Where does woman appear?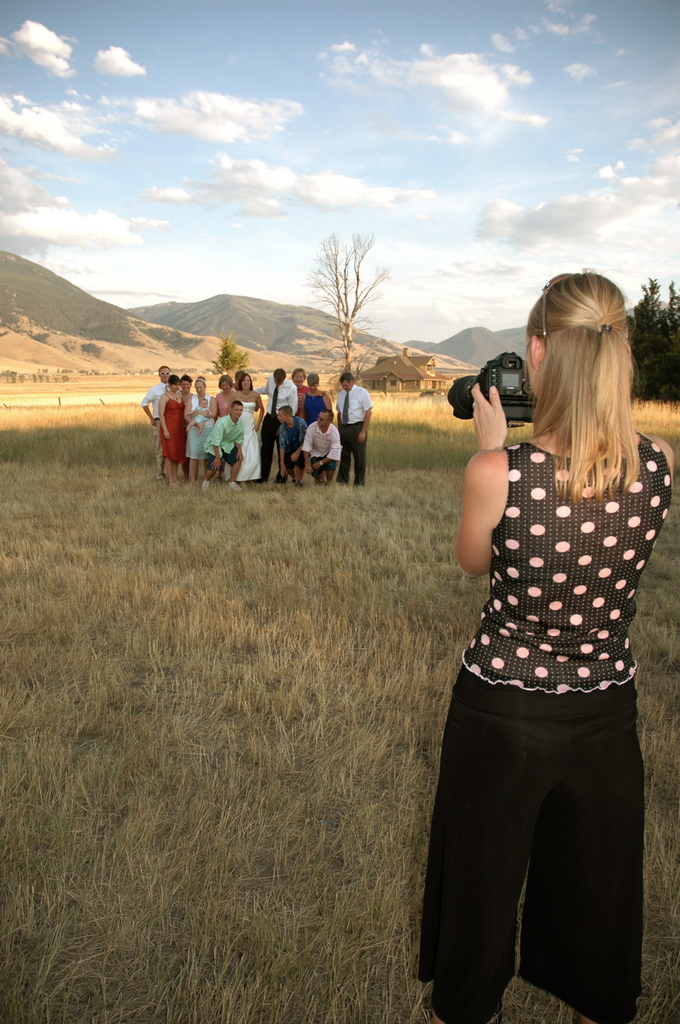
Appears at bbox(184, 374, 219, 479).
